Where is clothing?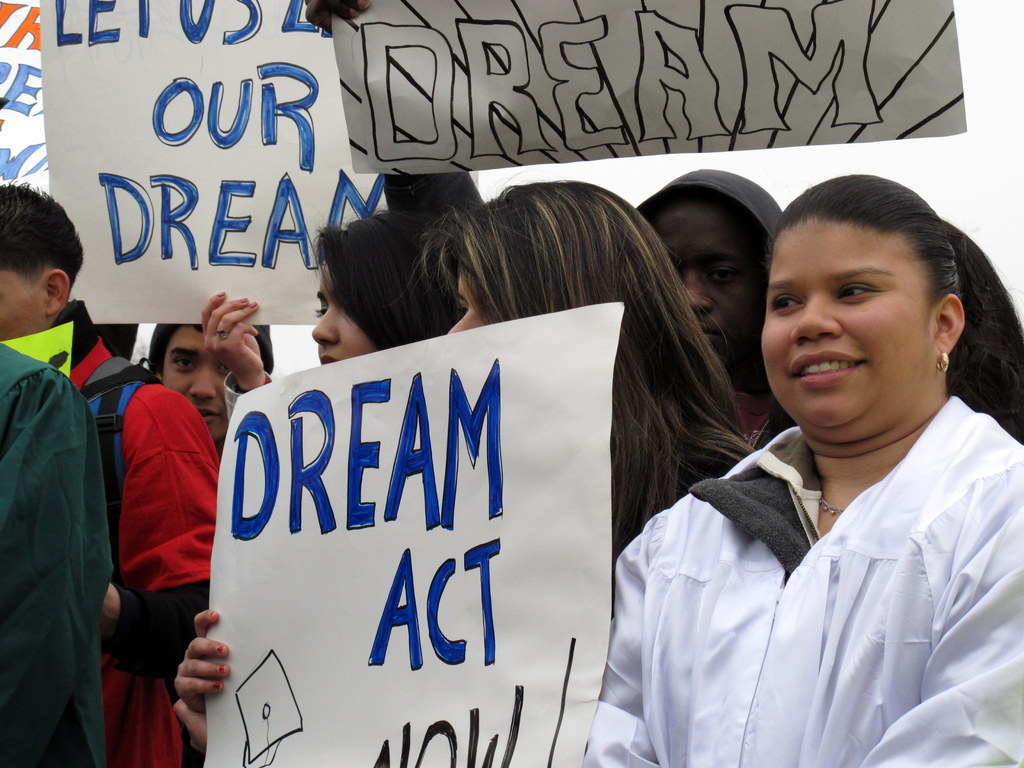
x1=0 y1=331 x2=115 y2=764.
